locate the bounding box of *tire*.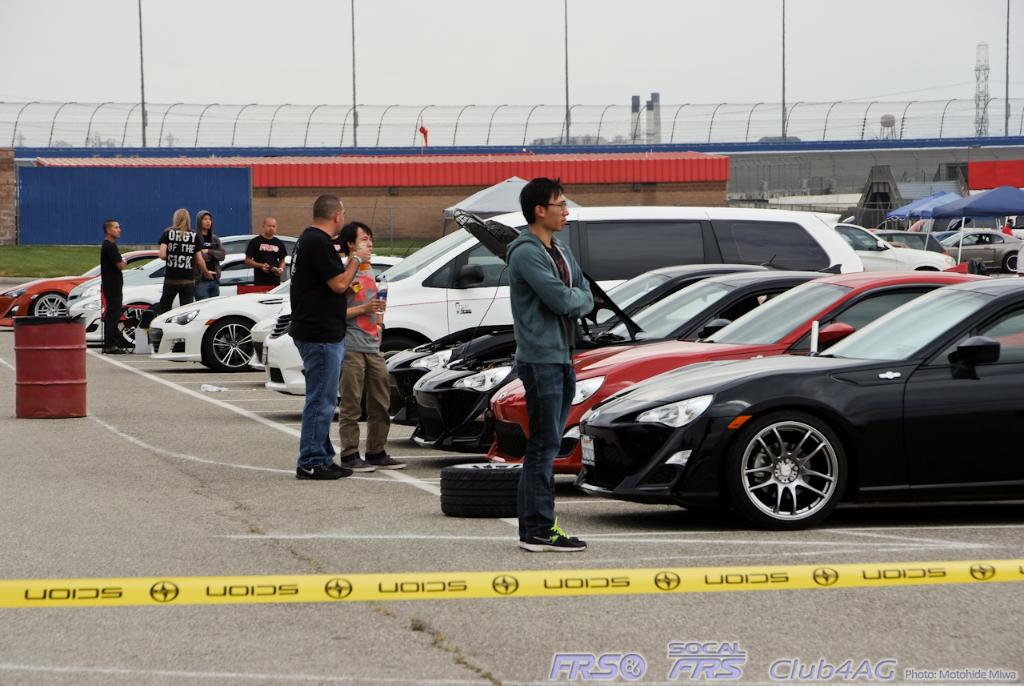
Bounding box: pyautogui.locateOnScreen(438, 464, 522, 517).
